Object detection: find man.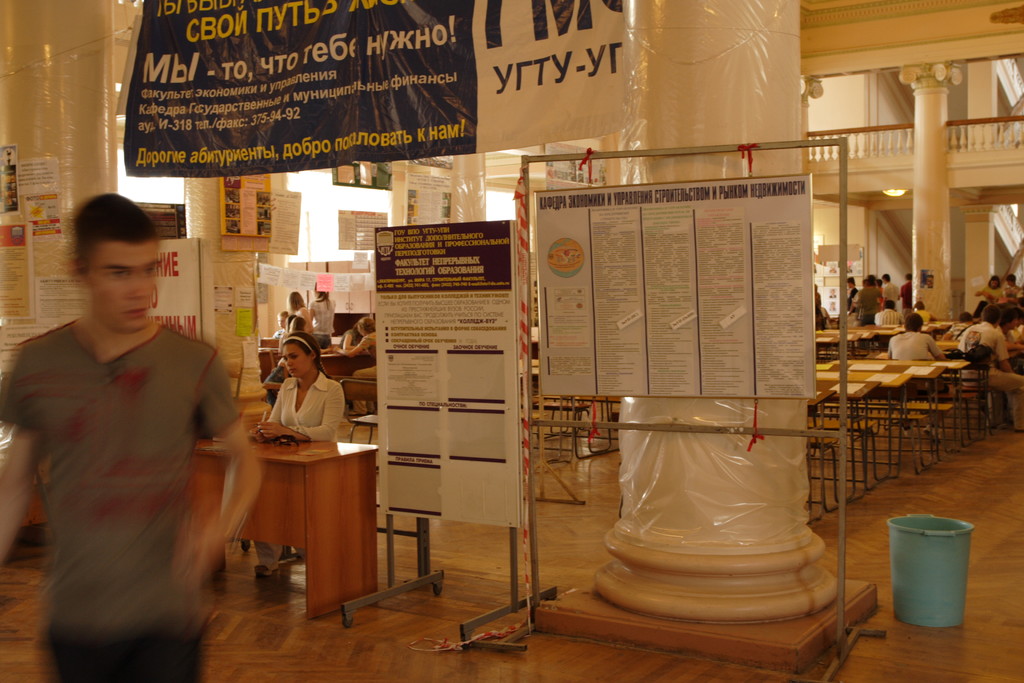
<region>885, 313, 946, 361</region>.
